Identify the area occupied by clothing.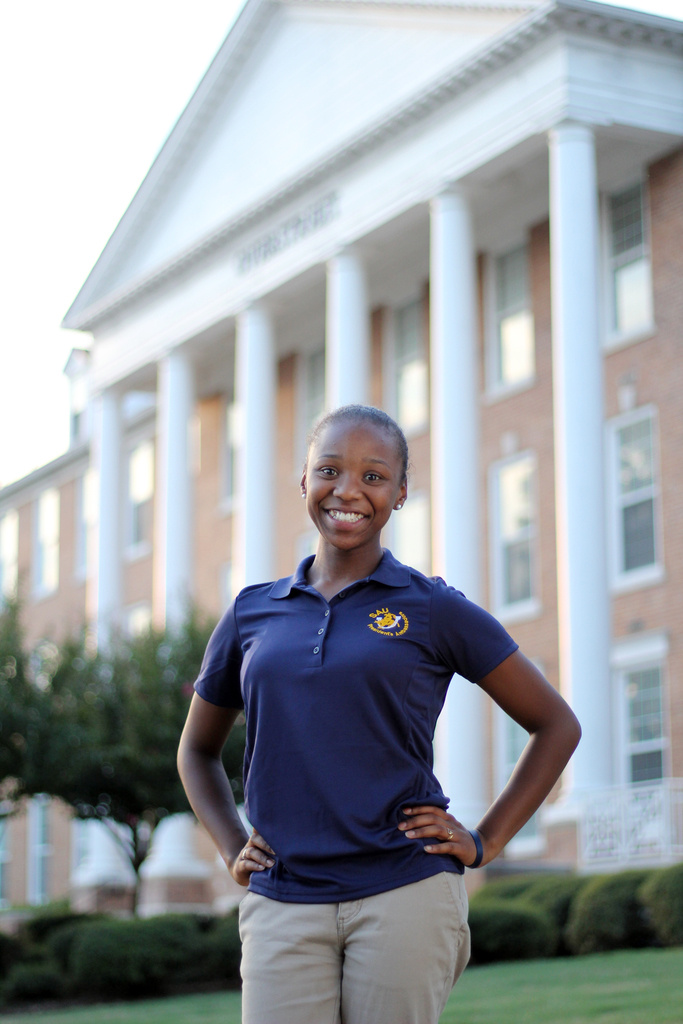
Area: x1=232, y1=884, x2=475, y2=1023.
